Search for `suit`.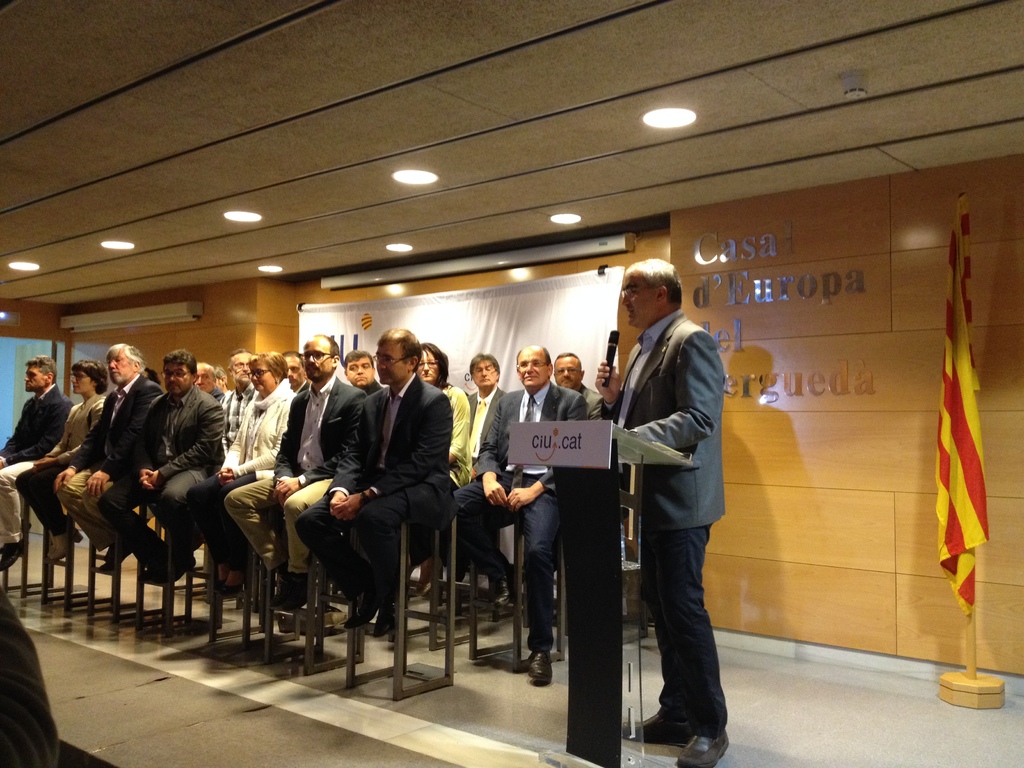
Found at 63,371,163,547.
